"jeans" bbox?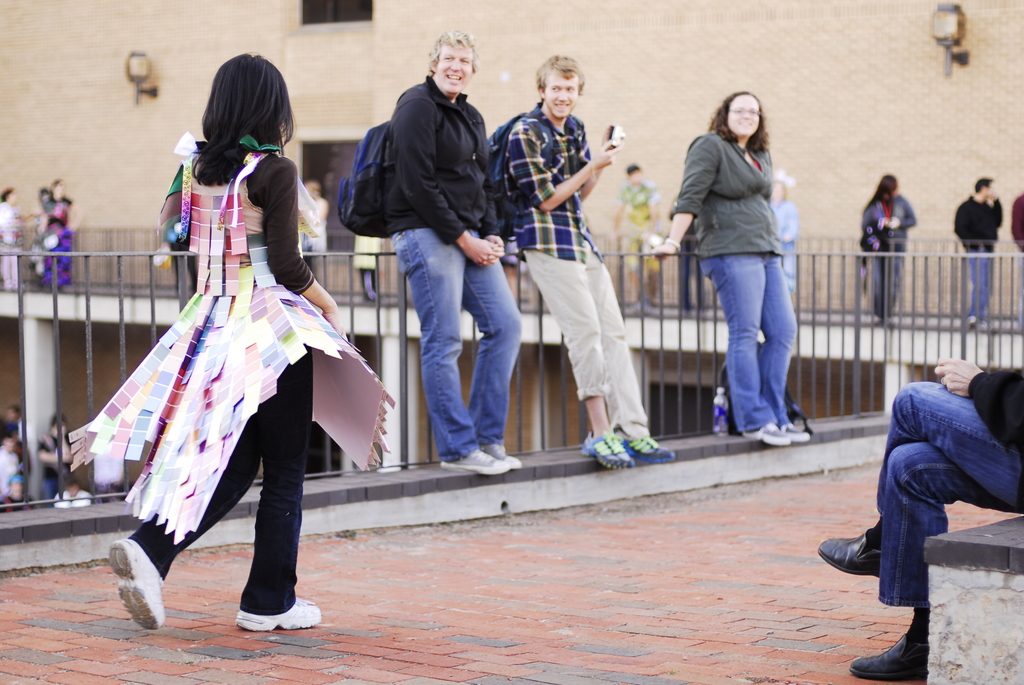
bbox(536, 247, 659, 429)
